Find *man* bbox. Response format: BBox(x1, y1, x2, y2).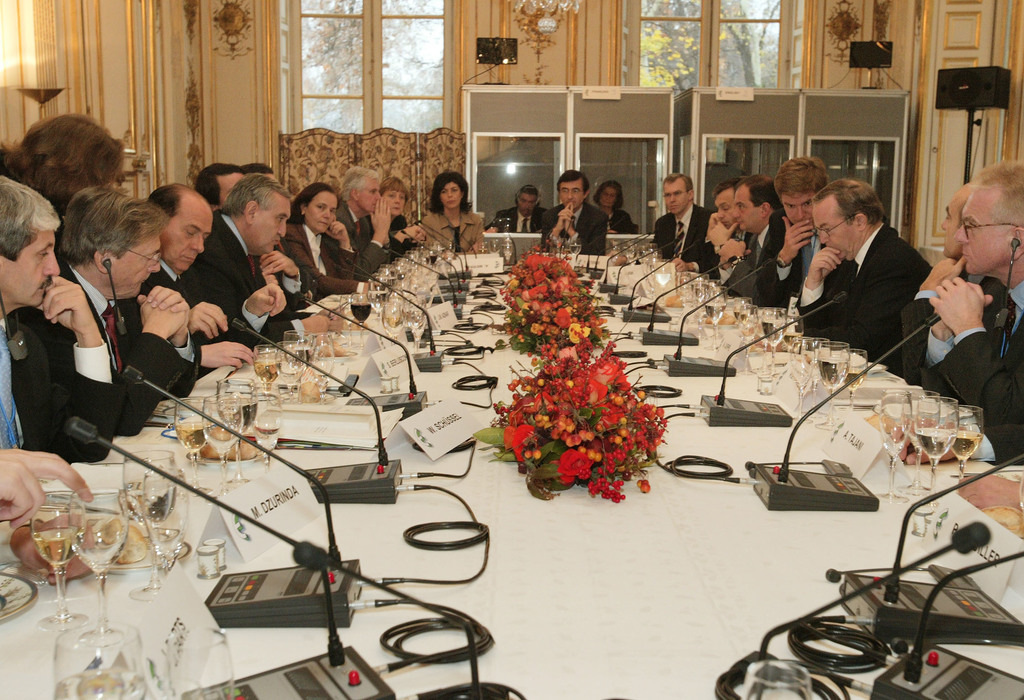
BBox(178, 175, 300, 339).
